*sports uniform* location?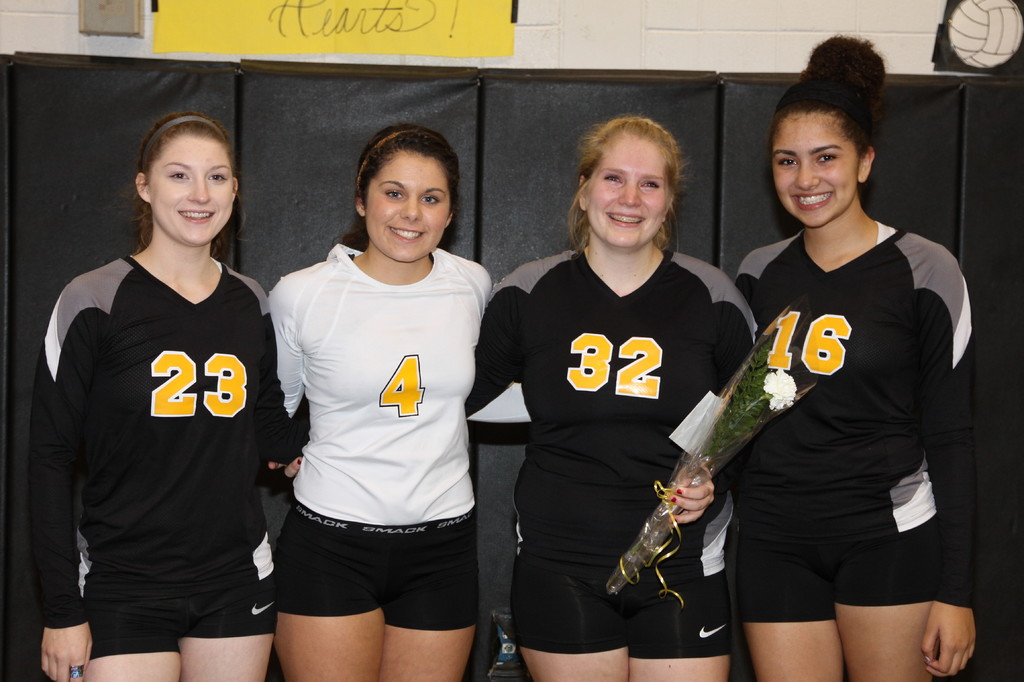
[257, 132, 518, 665]
